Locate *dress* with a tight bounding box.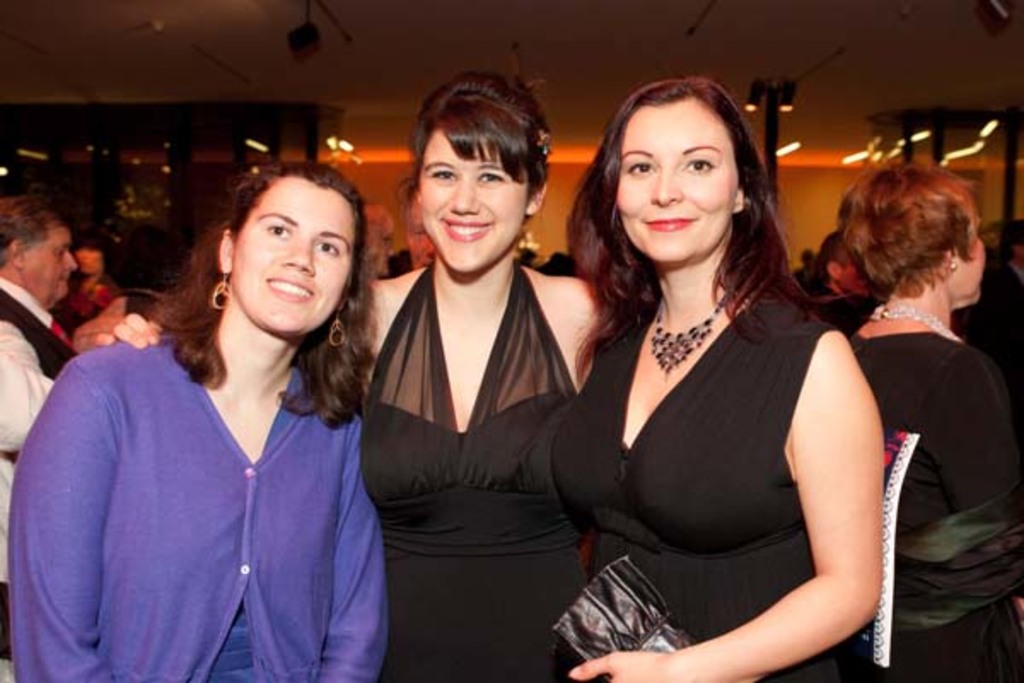
select_region(553, 283, 853, 681).
